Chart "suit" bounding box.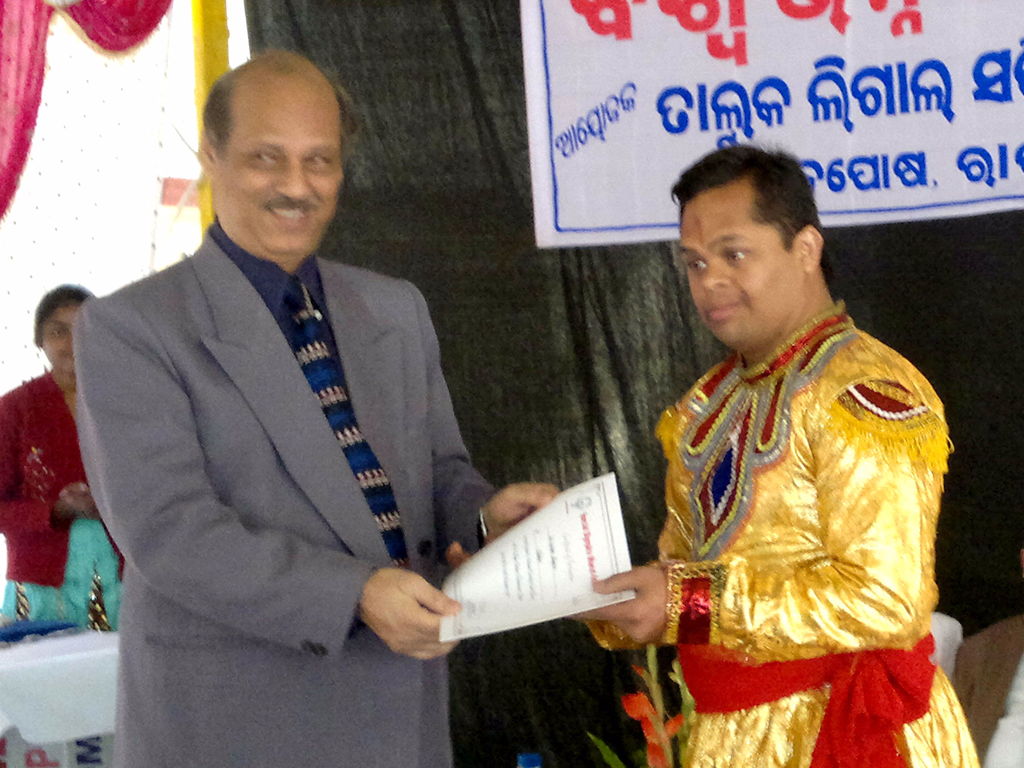
Charted: l=63, t=106, r=499, b=740.
